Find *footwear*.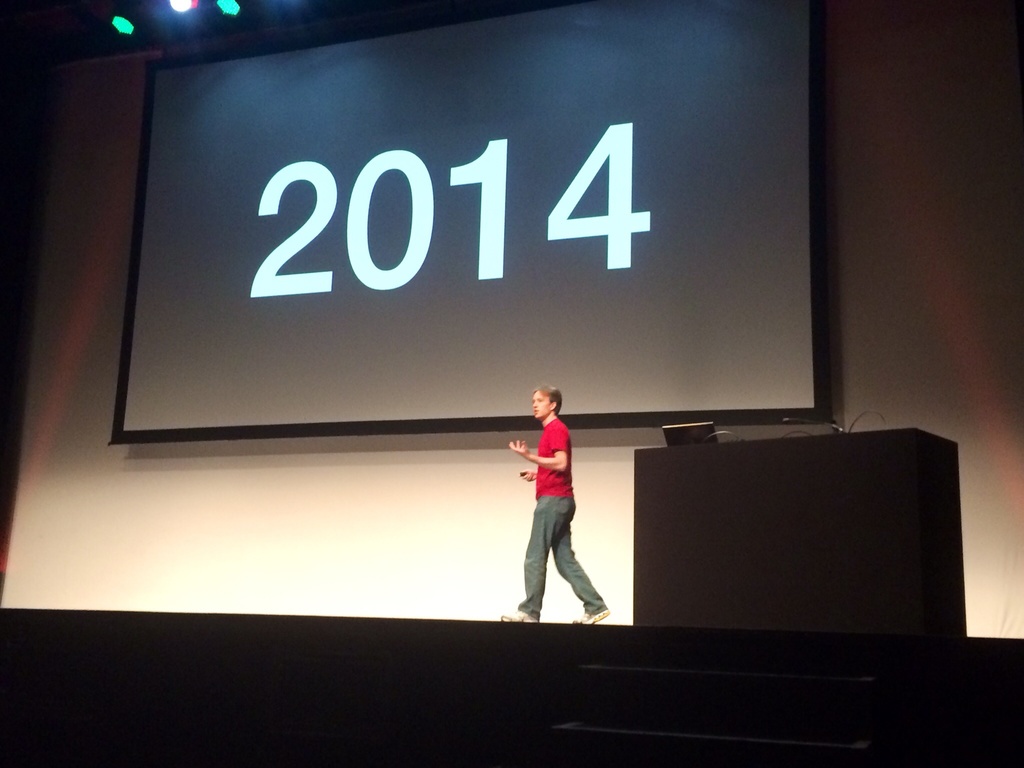
select_region(571, 607, 608, 628).
